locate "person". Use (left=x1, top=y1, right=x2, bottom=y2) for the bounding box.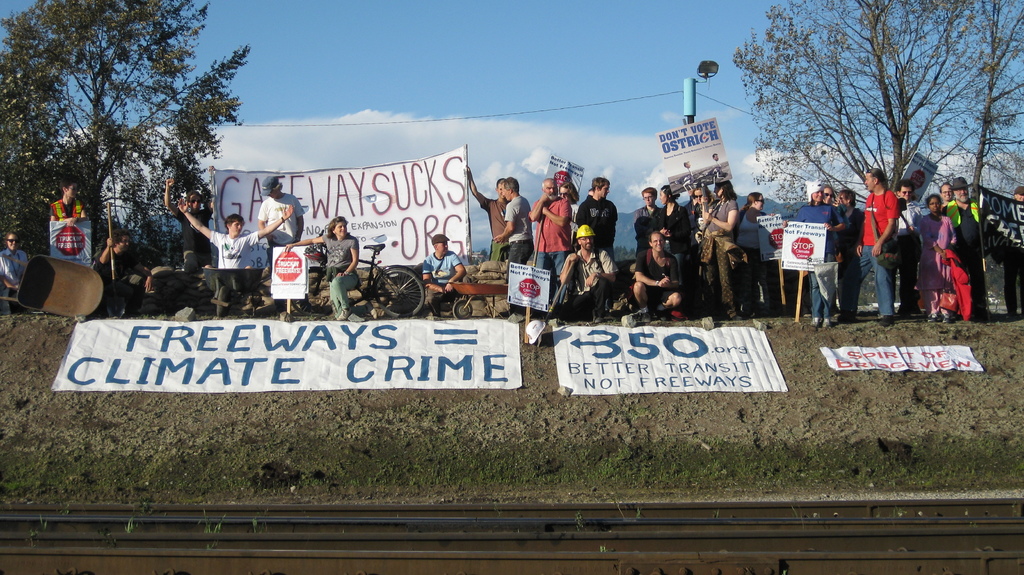
(left=466, top=166, right=517, bottom=262).
